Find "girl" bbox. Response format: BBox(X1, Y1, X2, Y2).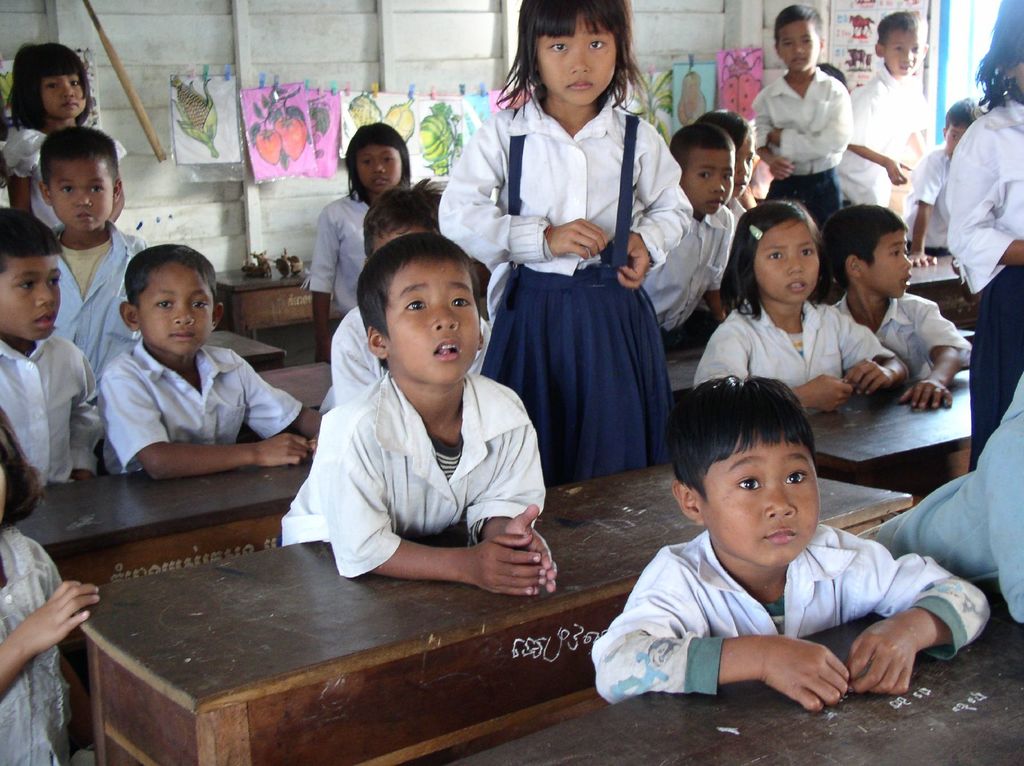
BBox(0, 407, 97, 765).
